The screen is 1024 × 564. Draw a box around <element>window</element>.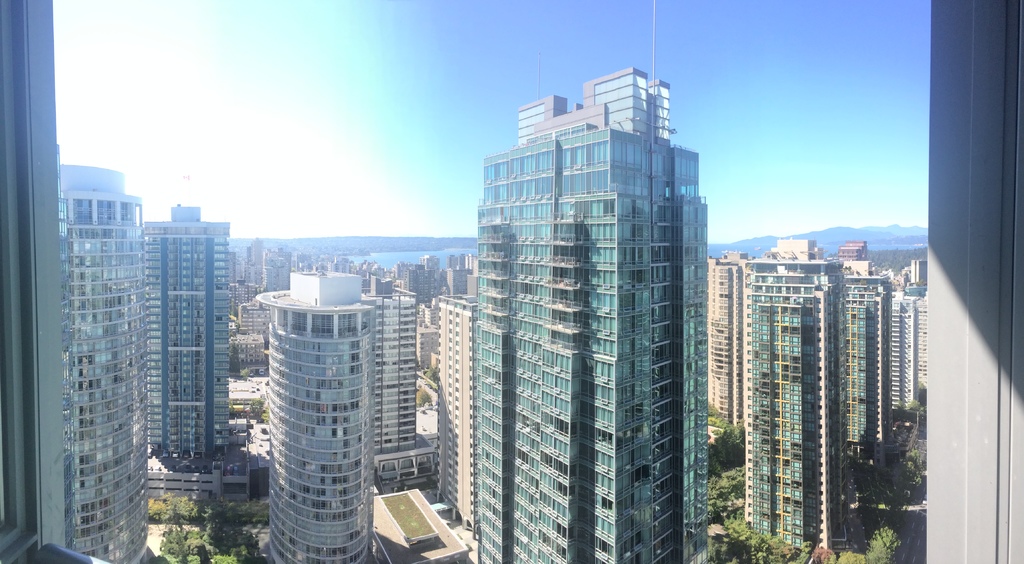
region(747, 303, 751, 309).
